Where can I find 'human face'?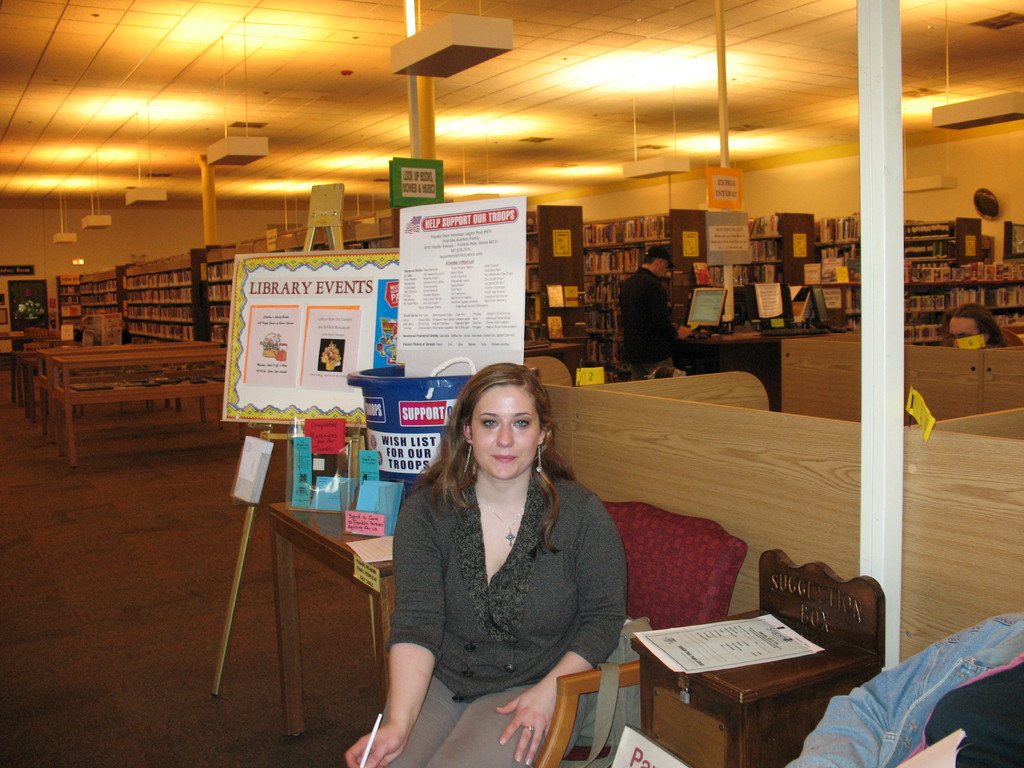
You can find it at <box>472,383,541,479</box>.
